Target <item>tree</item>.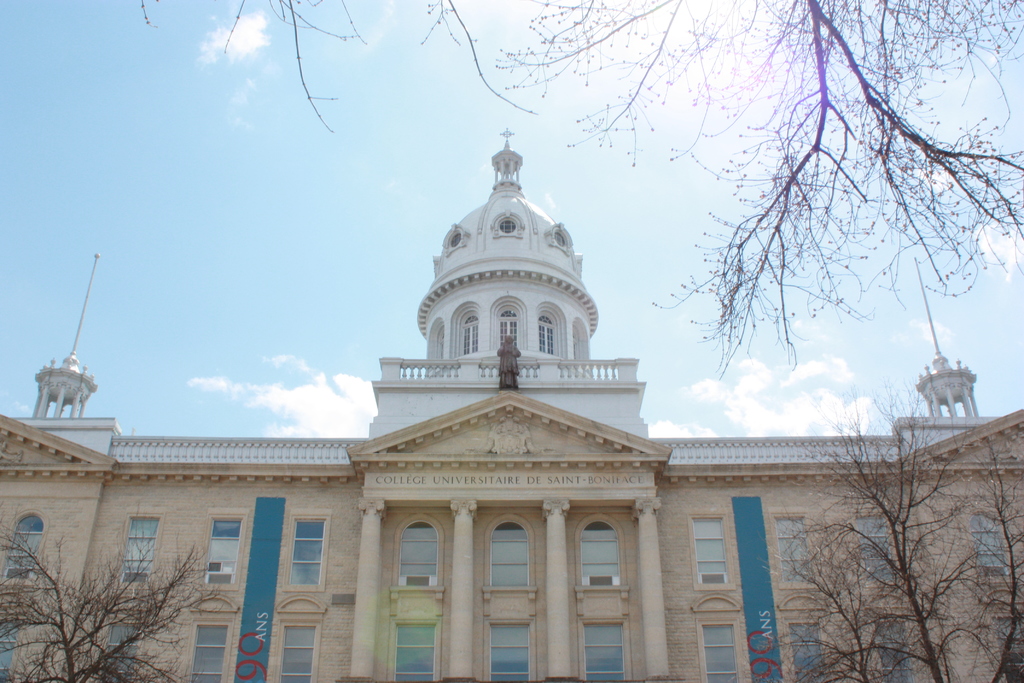
Target region: crop(0, 498, 240, 682).
